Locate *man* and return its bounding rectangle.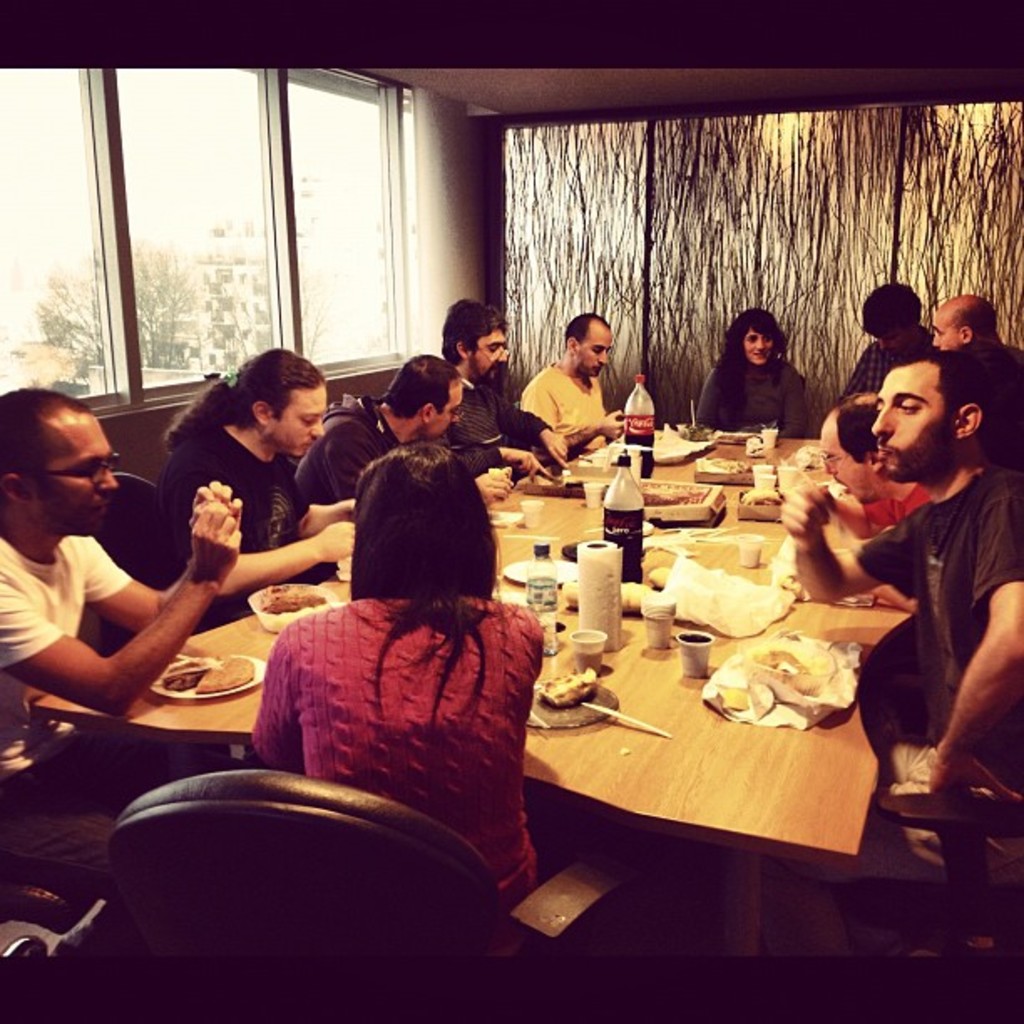
{"left": 294, "top": 351, "right": 512, "bottom": 529}.
